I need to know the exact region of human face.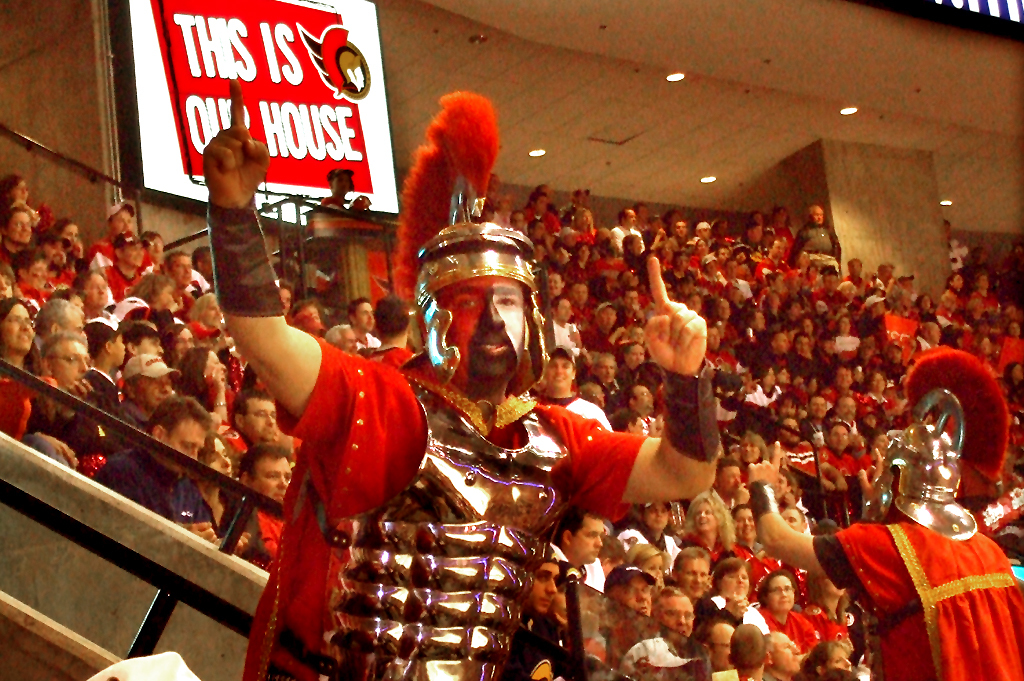
Region: l=571, t=517, r=602, b=562.
